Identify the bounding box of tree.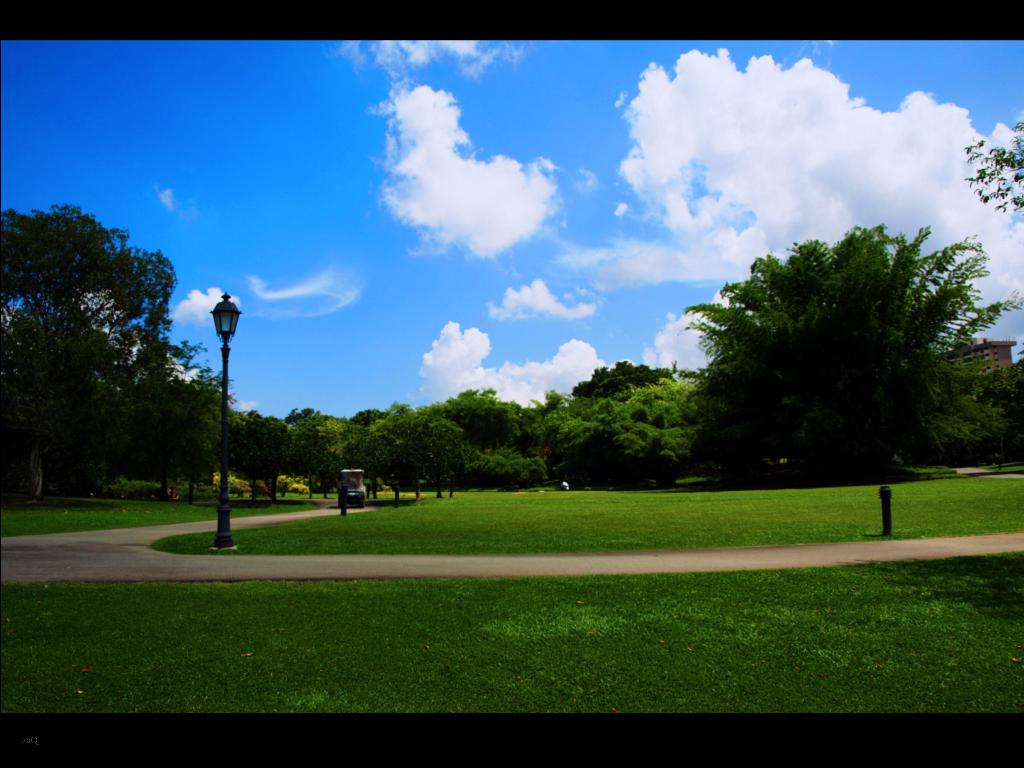
left=0, top=204, right=126, bottom=316.
